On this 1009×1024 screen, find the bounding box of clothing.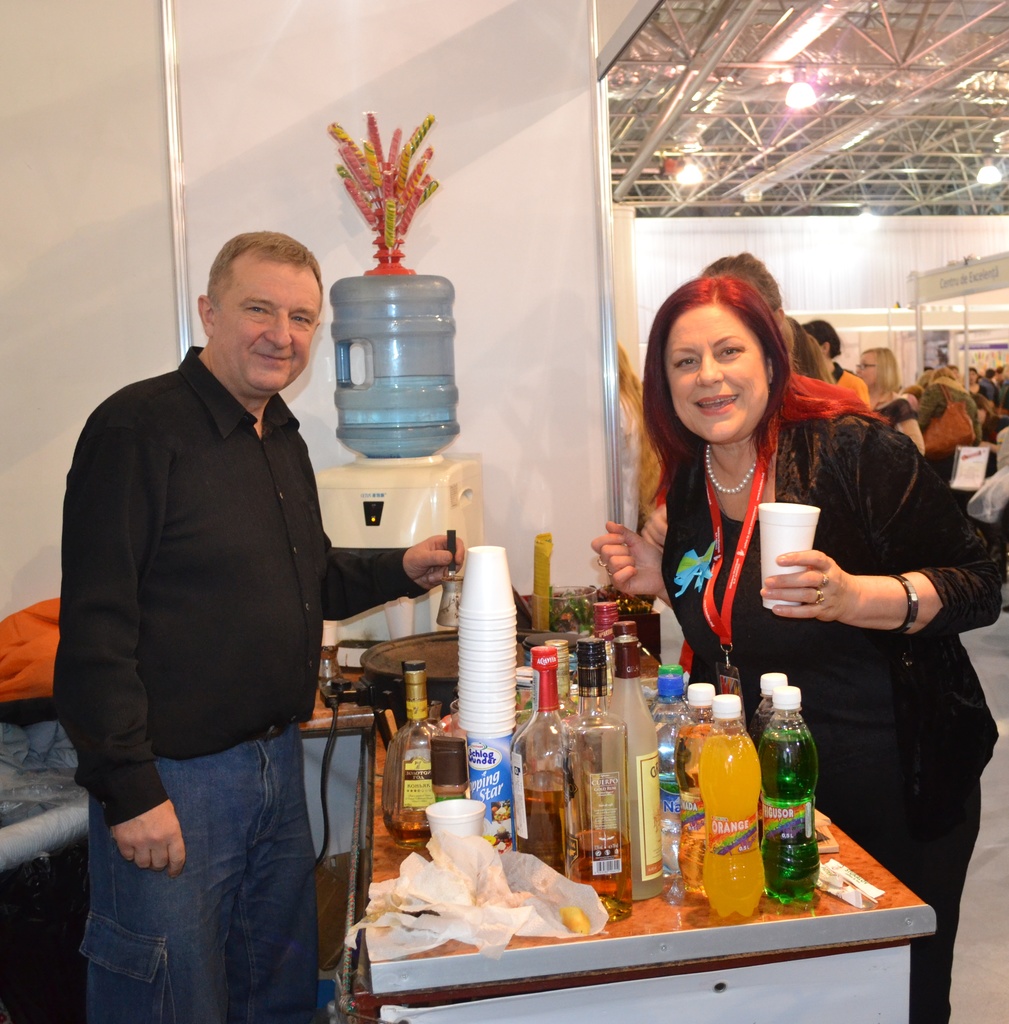
Bounding box: 656,410,1008,1023.
